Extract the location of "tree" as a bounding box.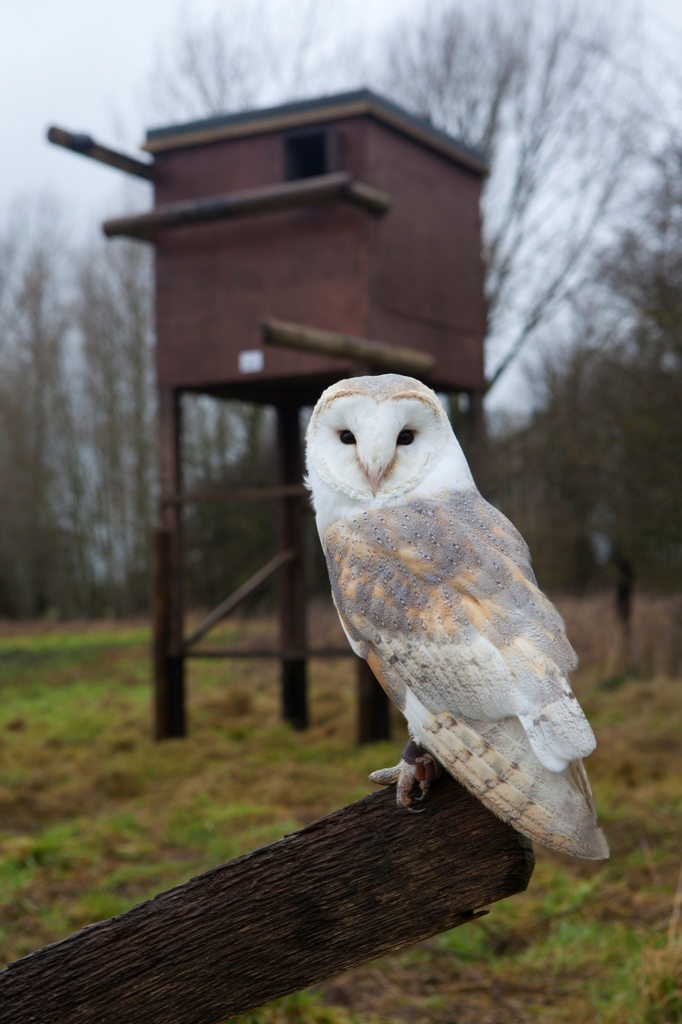
[108, 0, 400, 610].
